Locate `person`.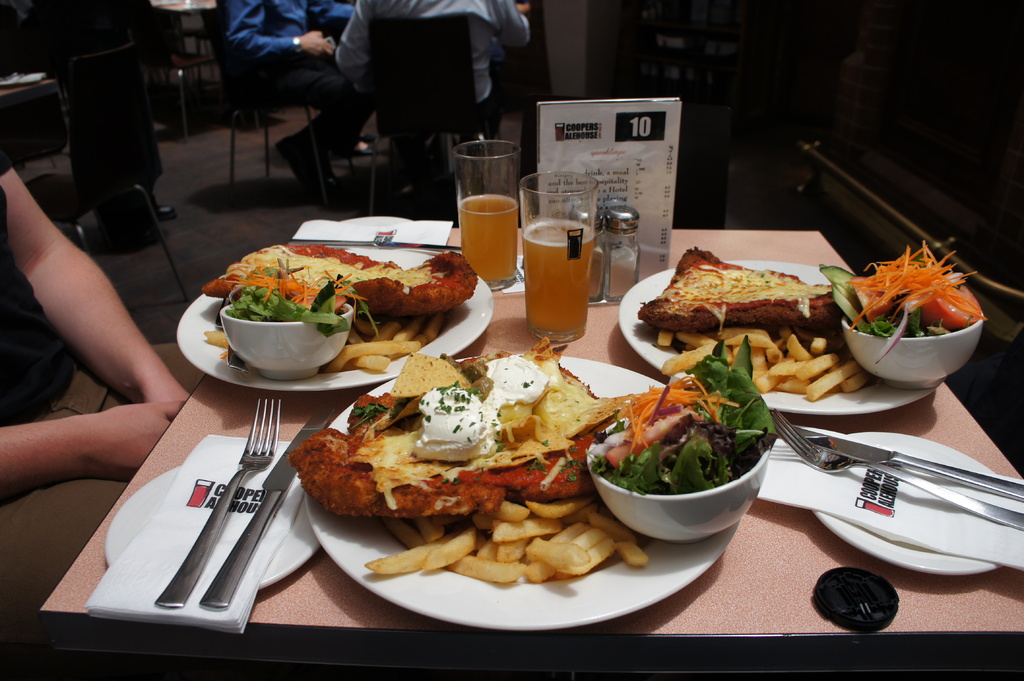
Bounding box: bbox=(336, 0, 533, 145).
